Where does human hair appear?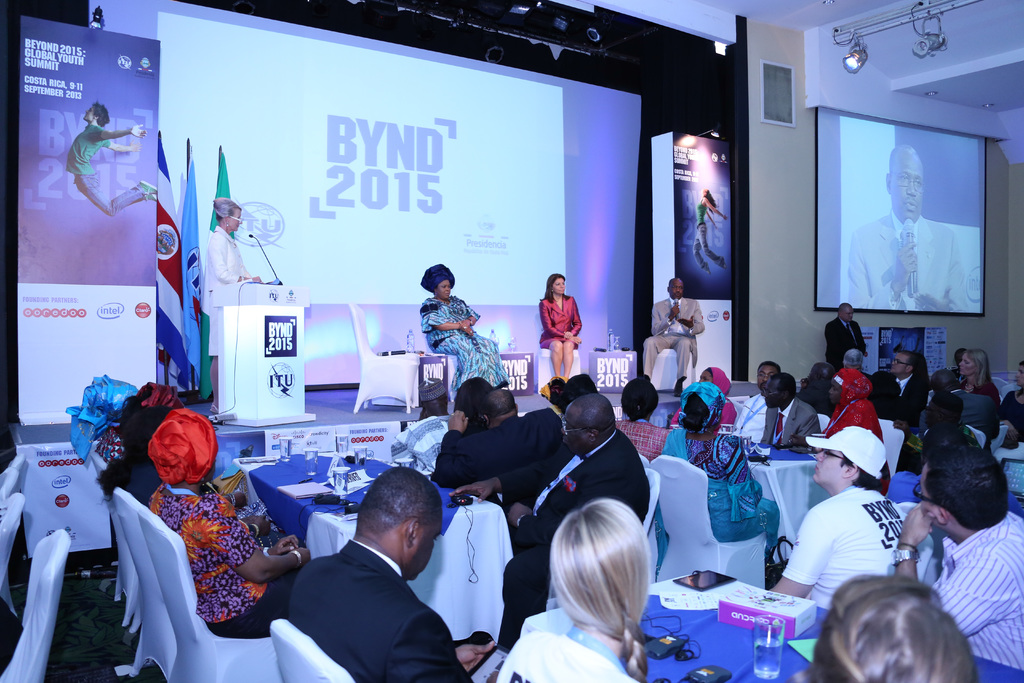
Appears at bbox=(454, 376, 488, 417).
